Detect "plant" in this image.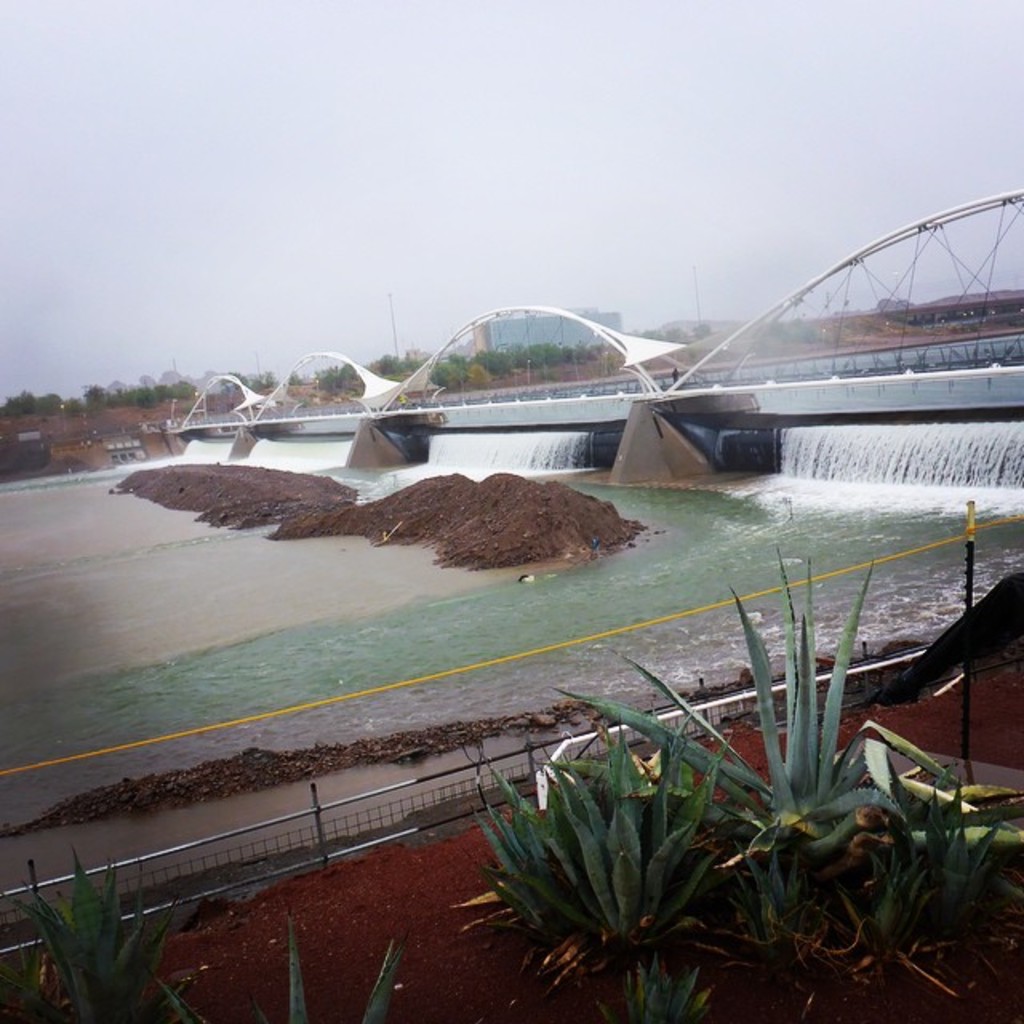
Detection: <region>443, 578, 952, 987</region>.
